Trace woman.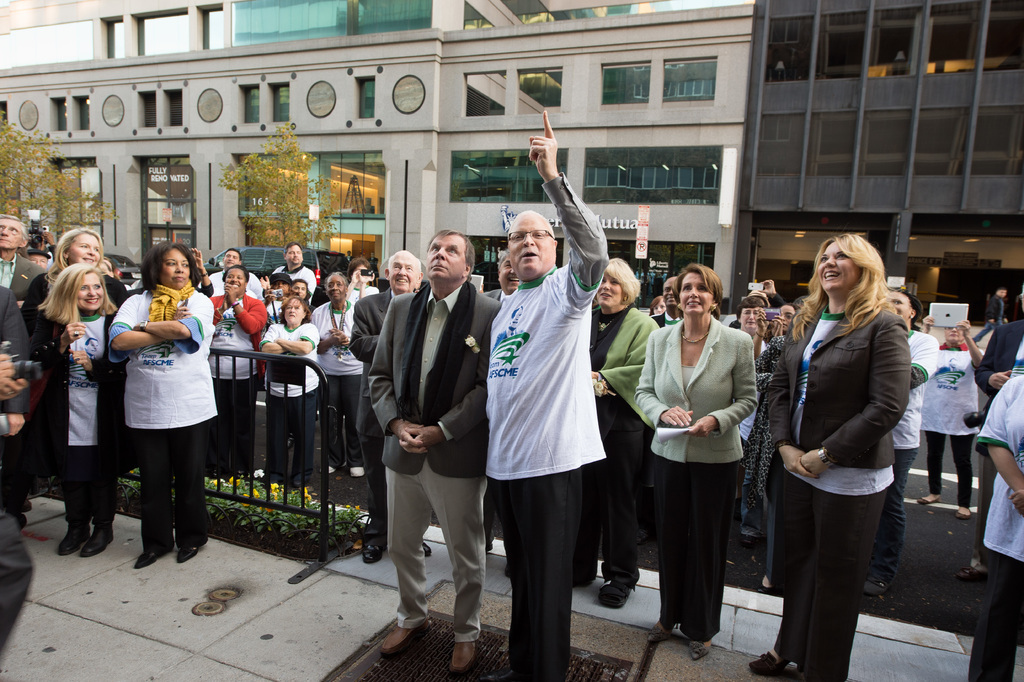
Traced to (left=634, top=263, right=762, bottom=664).
